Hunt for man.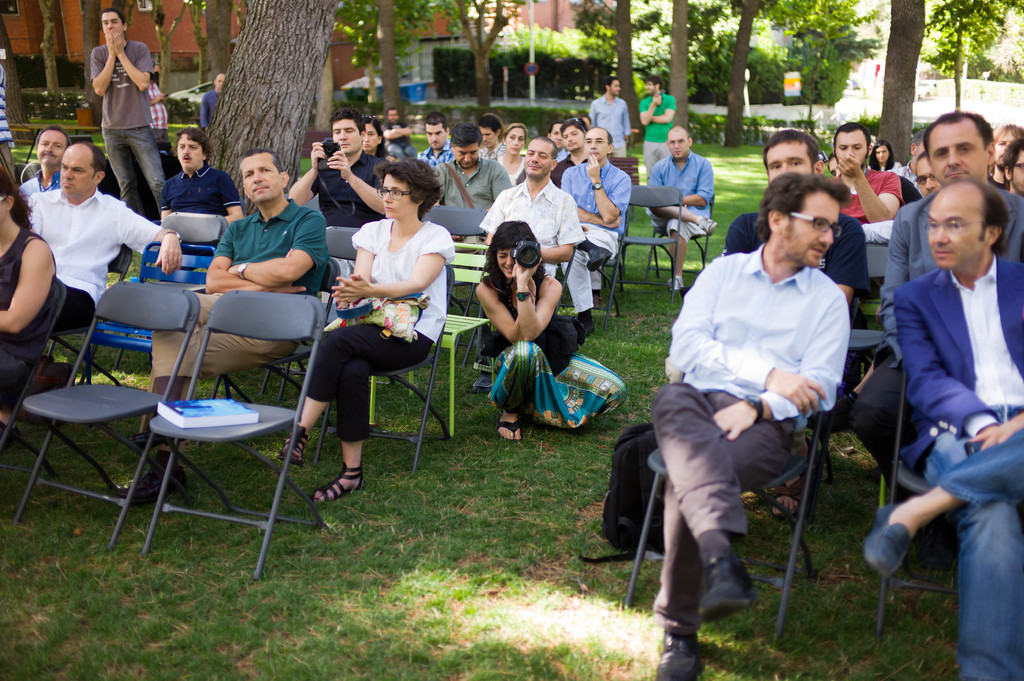
Hunted down at region(22, 146, 180, 336).
